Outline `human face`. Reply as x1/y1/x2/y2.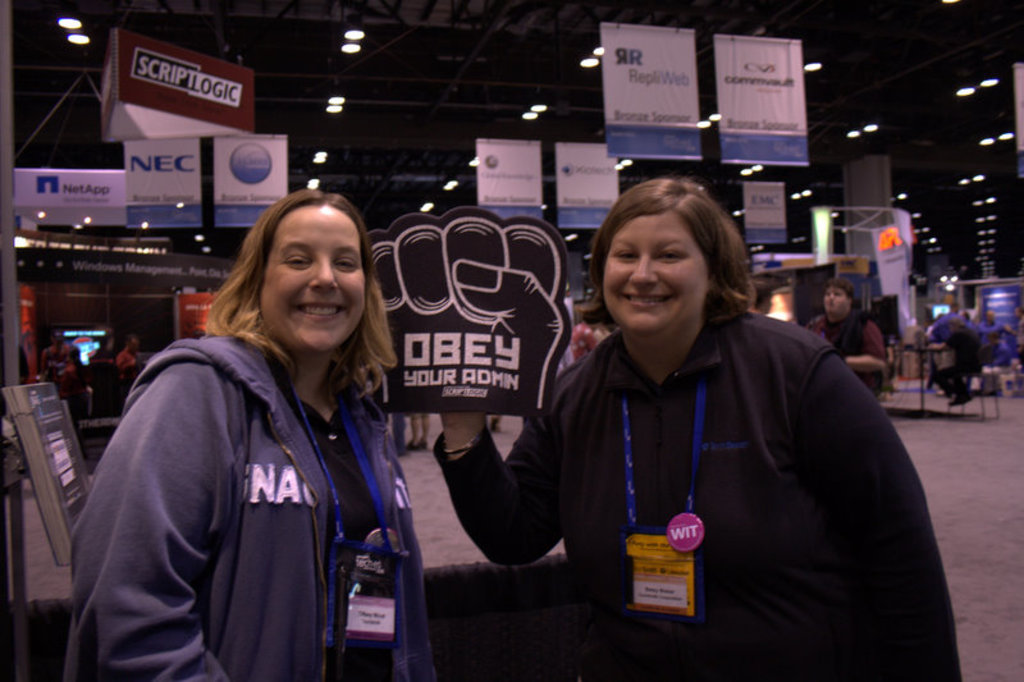
819/280/845/317.
